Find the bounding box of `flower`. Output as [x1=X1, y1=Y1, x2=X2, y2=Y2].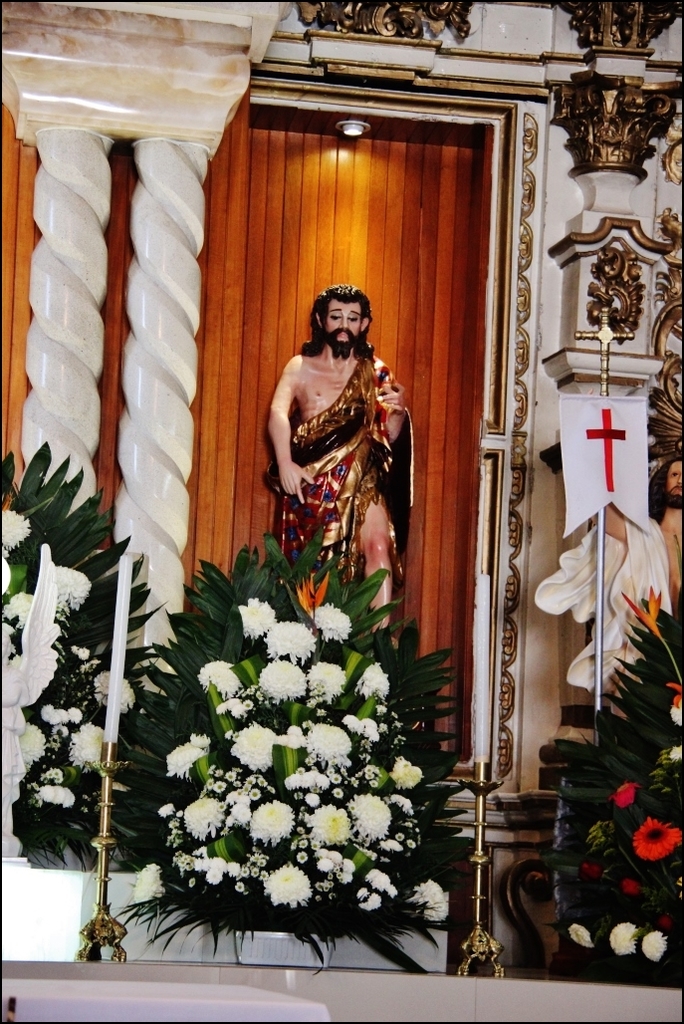
[x1=632, y1=817, x2=683, y2=858].
